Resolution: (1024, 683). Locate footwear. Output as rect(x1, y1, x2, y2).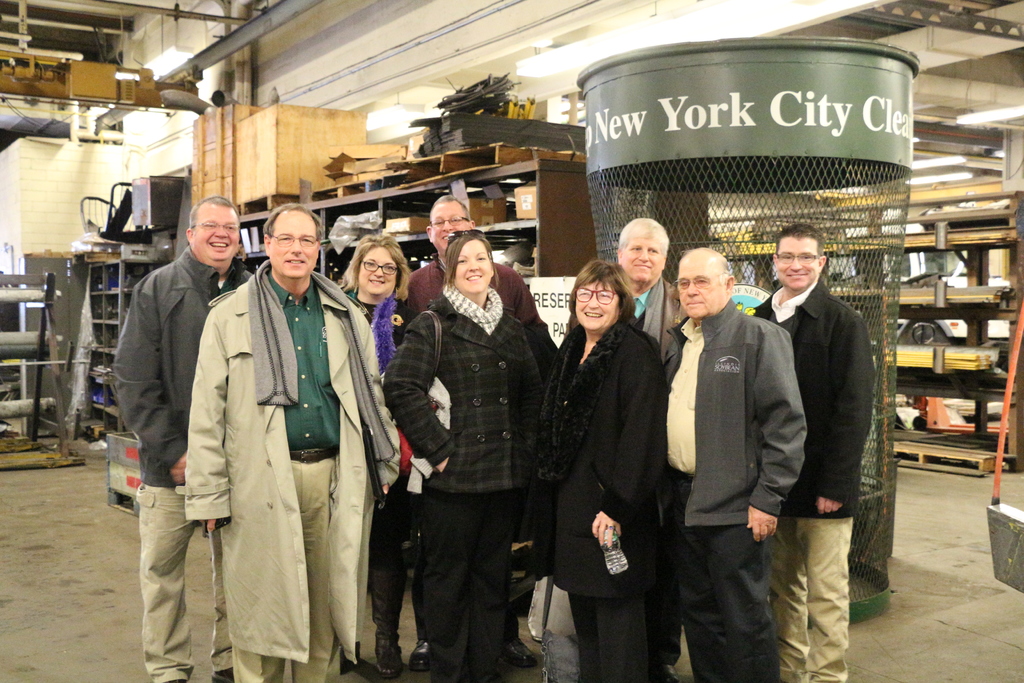
rect(375, 638, 404, 679).
